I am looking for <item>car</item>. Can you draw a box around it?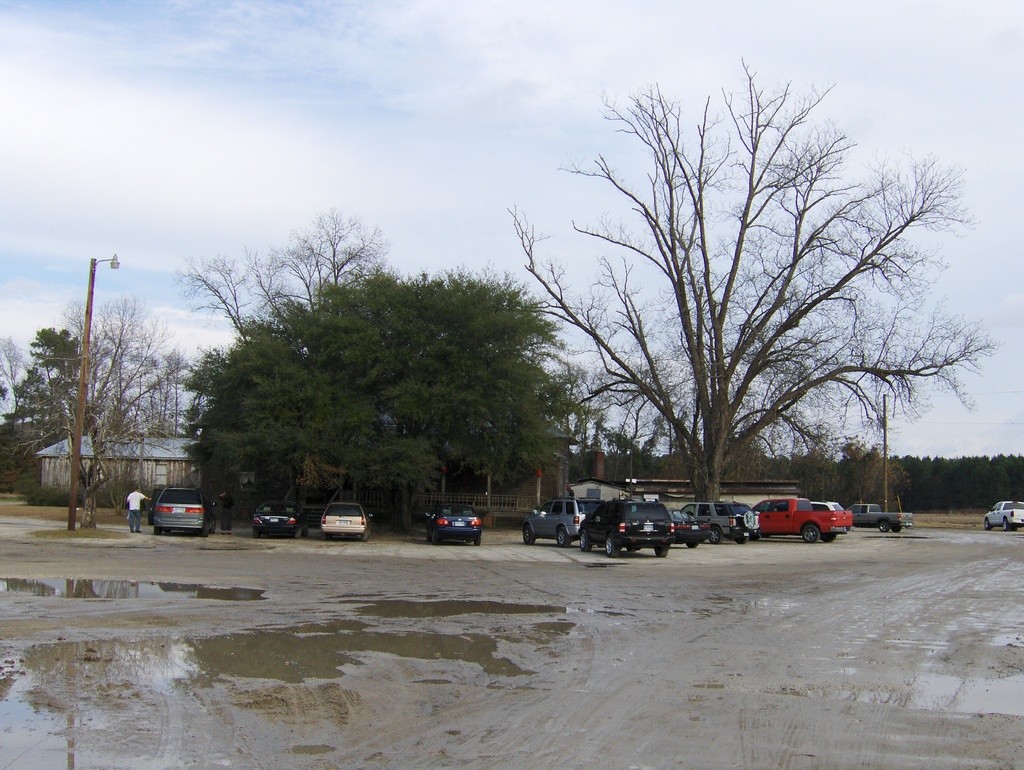
Sure, the bounding box is 319/497/371/543.
